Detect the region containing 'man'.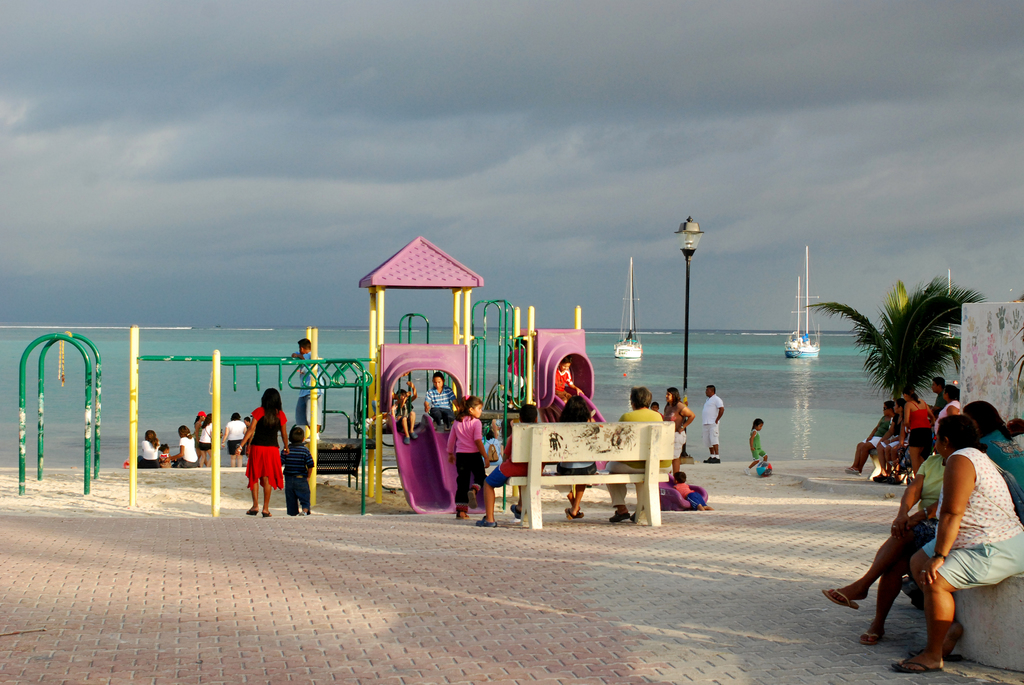
[701, 386, 727, 462].
